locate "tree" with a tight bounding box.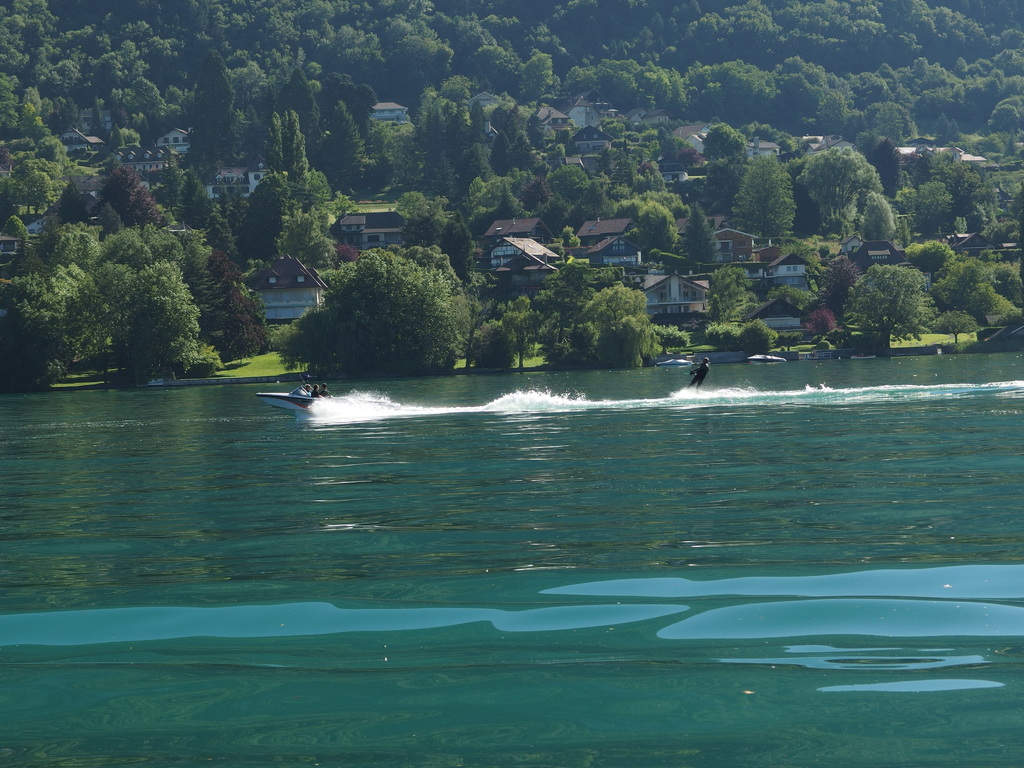
{"left": 219, "top": 184, "right": 248, "bottom": 232}.
